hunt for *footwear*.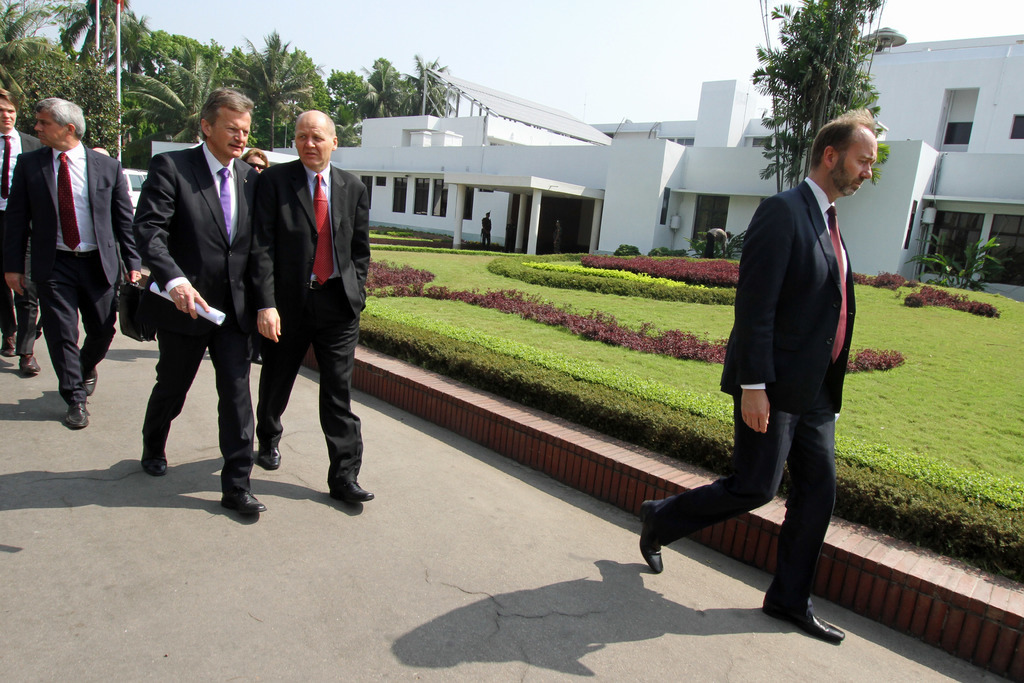
Hunted down at {"left": 257, "top": 444, "right": 284, "bottom": 469}.
